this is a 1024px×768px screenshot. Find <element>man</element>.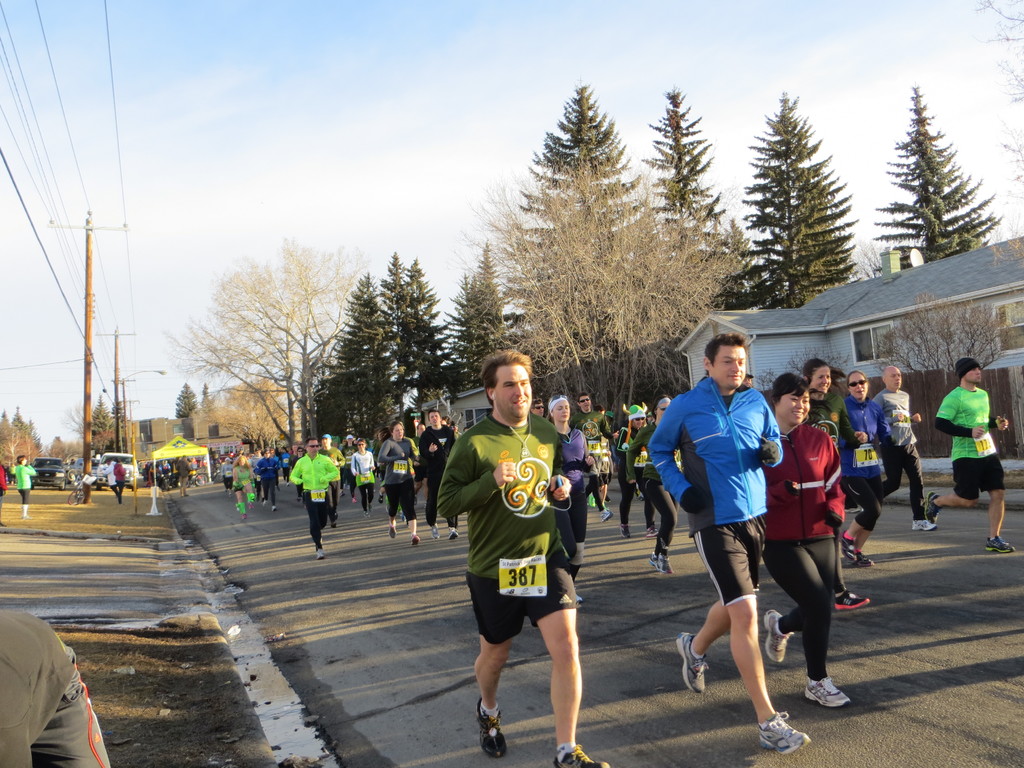
Bounding box: box(933, 362, 1011, 562).
